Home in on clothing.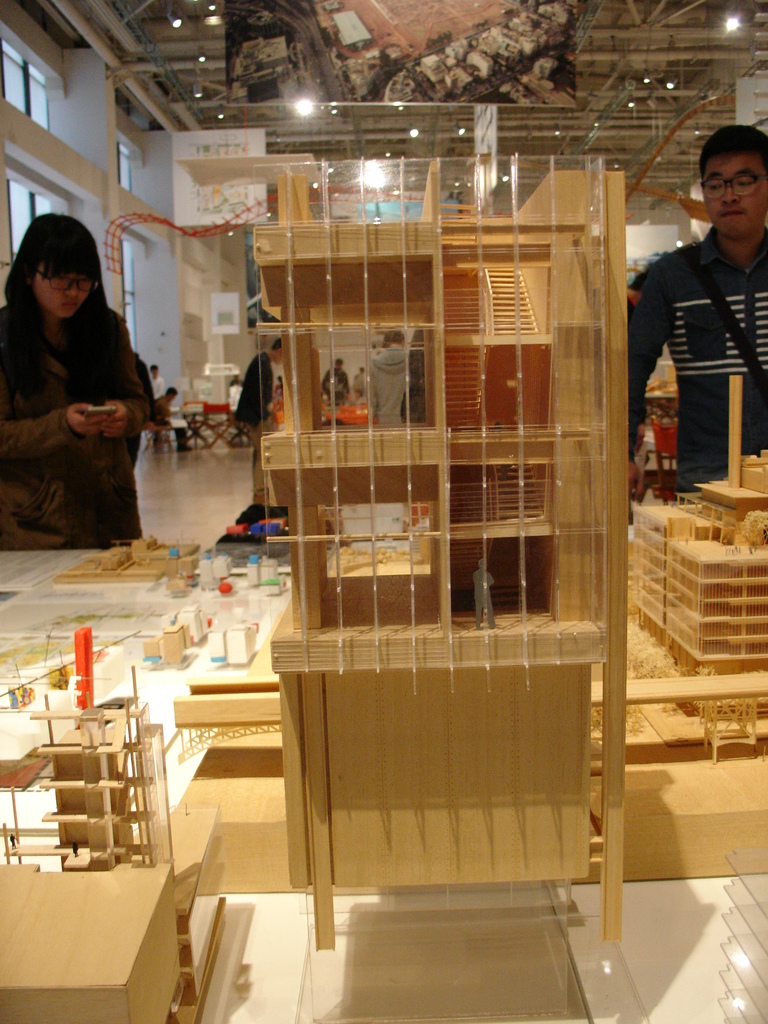
Homed in at (left=231, top=350, right=273, bottom=490).
